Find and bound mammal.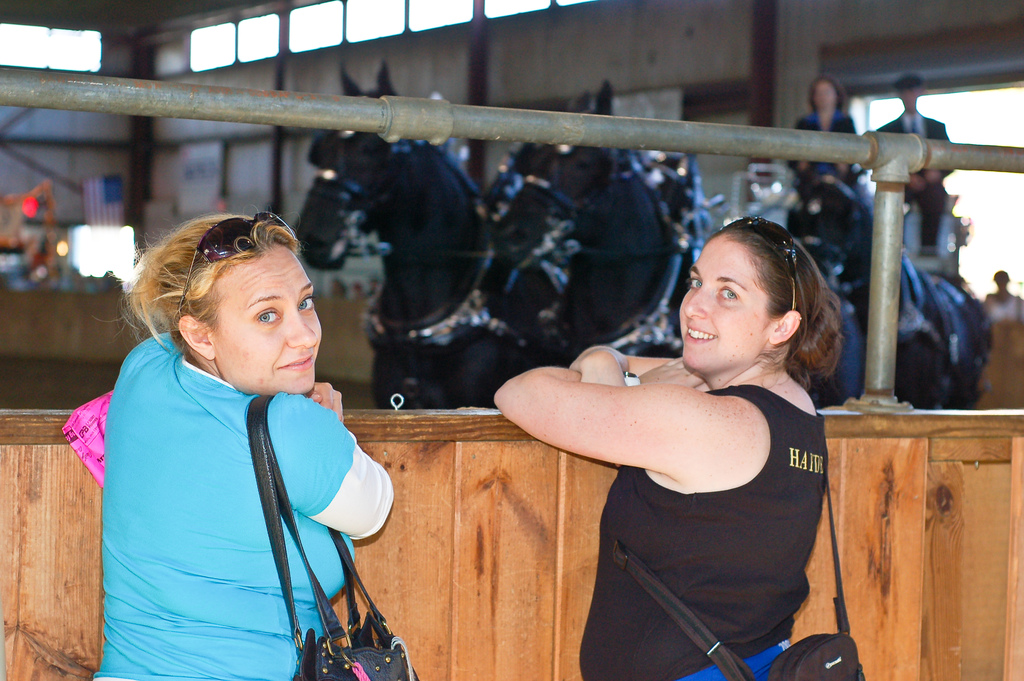
Bound: [294,56,488,407].
